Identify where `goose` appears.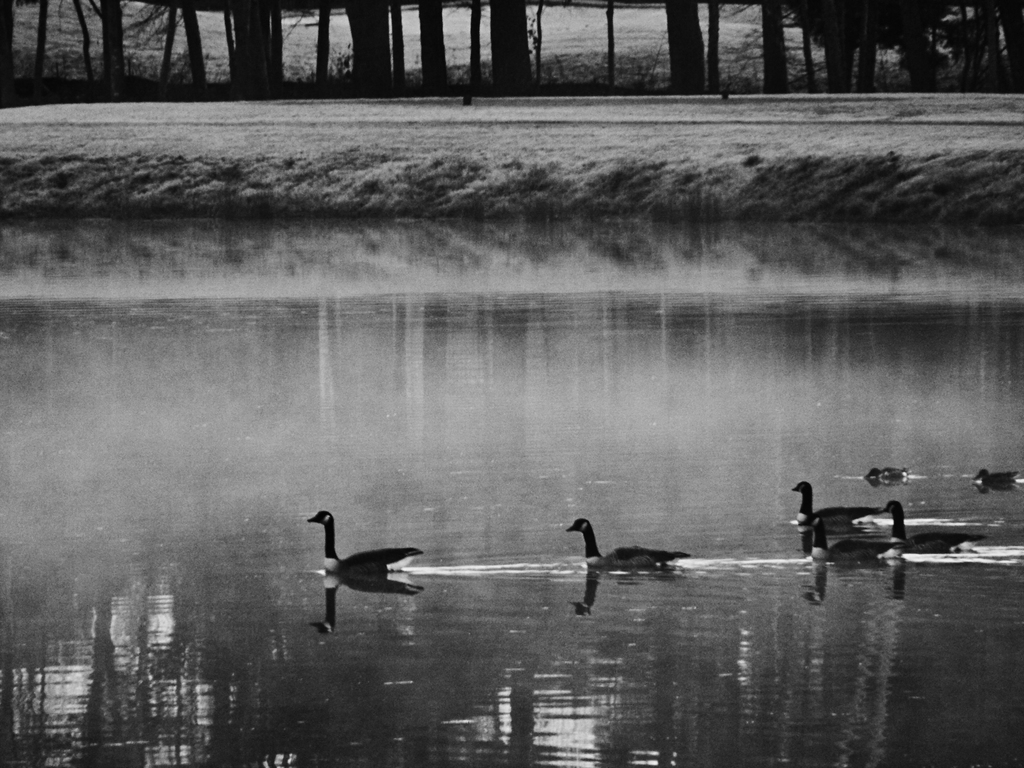
Appears at box(303, 508, 424, 570).
